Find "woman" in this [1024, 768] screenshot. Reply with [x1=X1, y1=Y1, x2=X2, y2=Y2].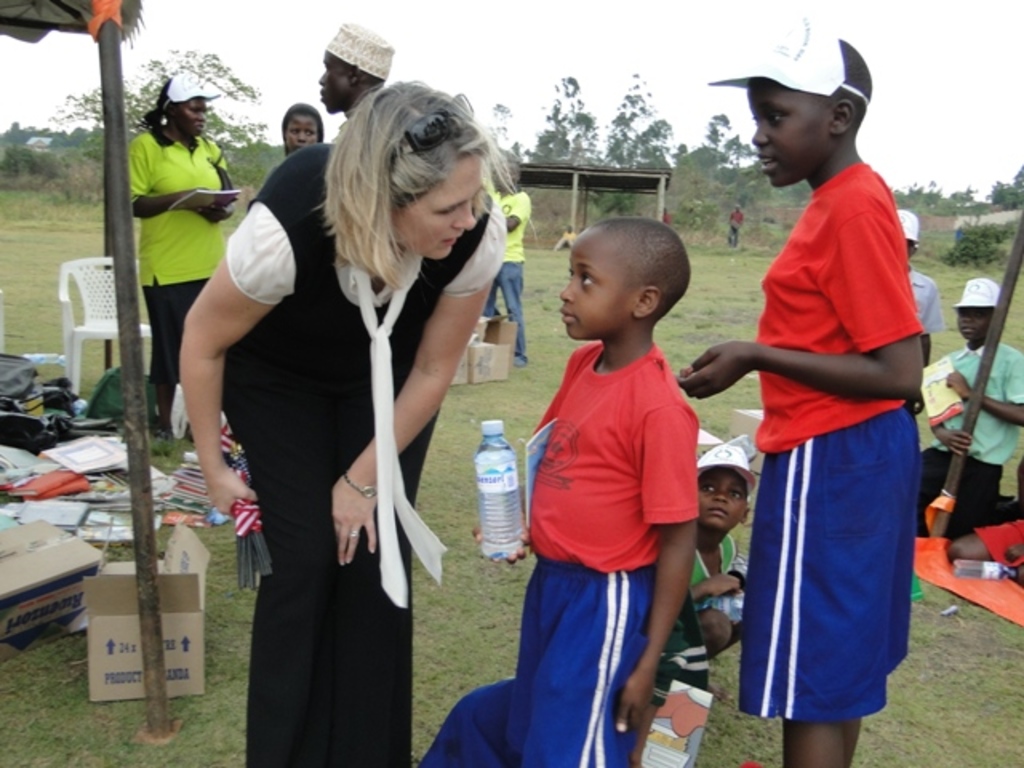
[x1=123, y1=72, x2=242, y2=435].
